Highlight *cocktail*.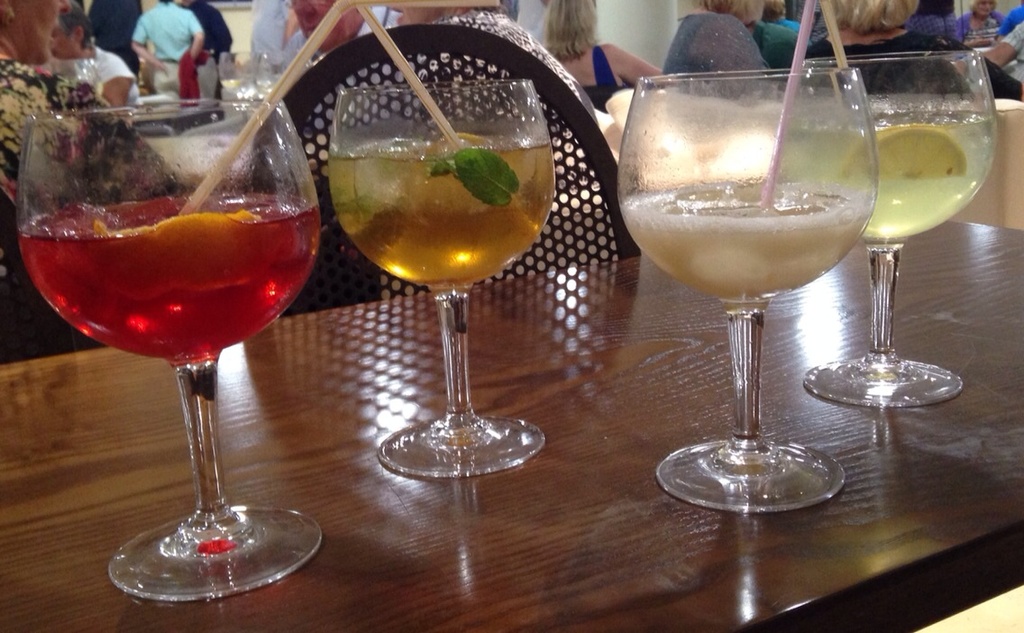
Highlighted region: 615 0 880 514.
